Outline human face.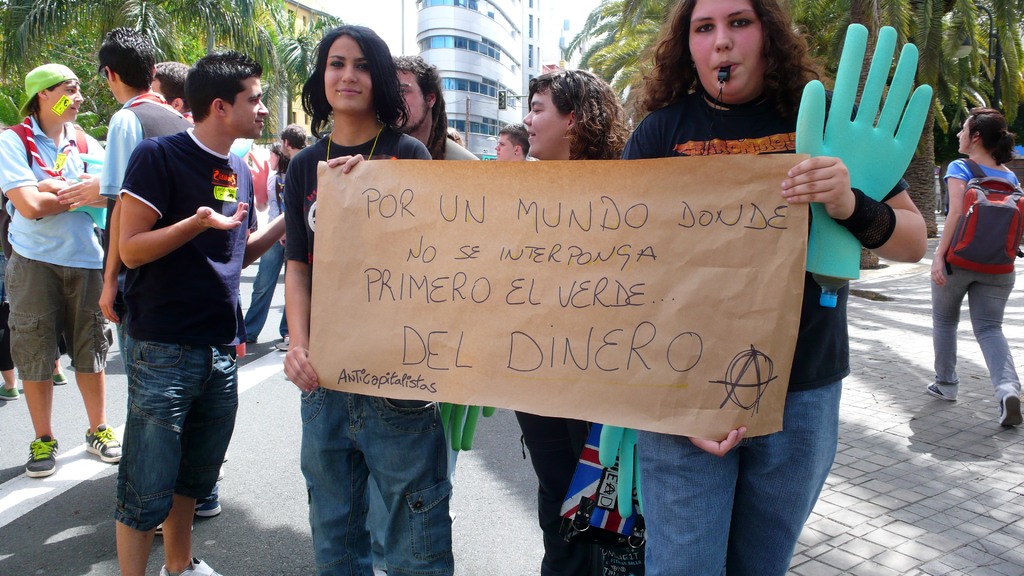
Outline: (269,150,281,167).
